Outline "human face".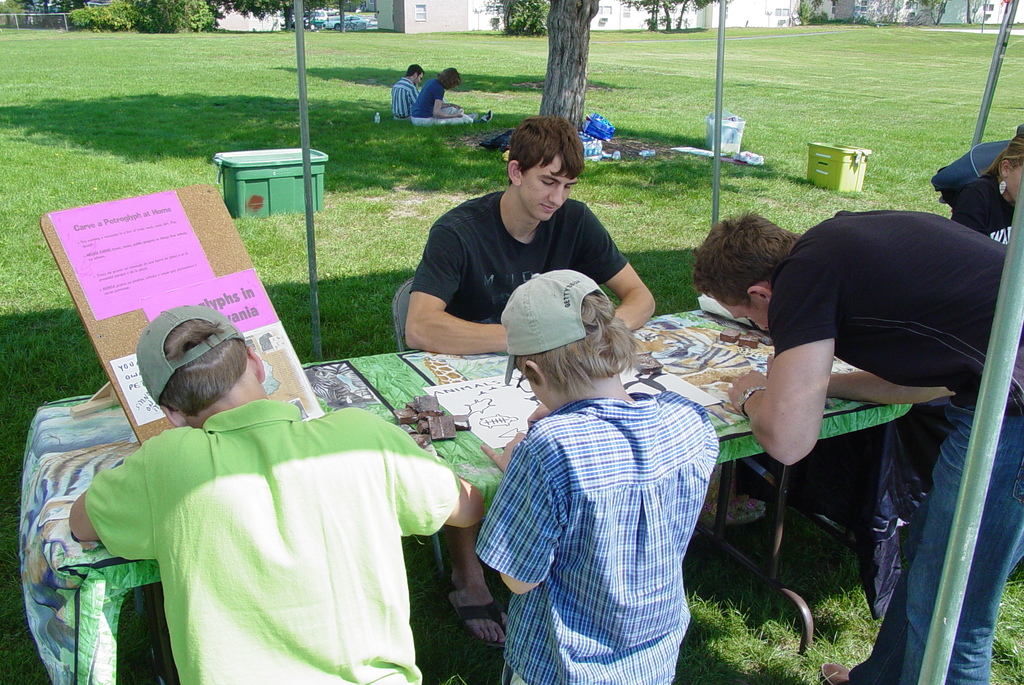
Outline: bbox=[719, 299, 769, 332].
